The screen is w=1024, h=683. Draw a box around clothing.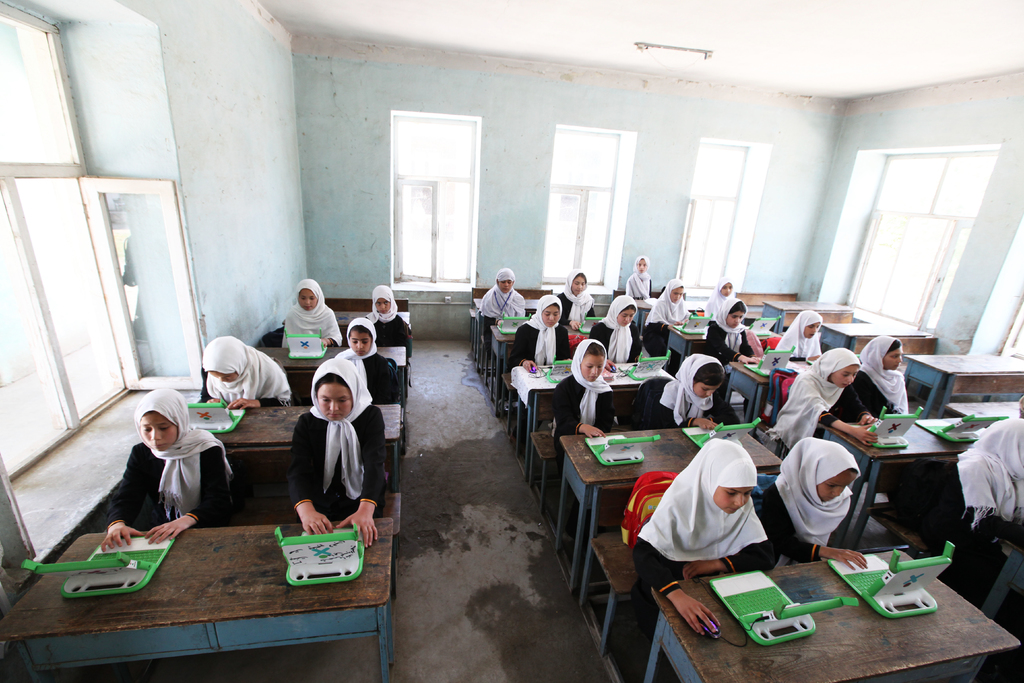
[861,335,909,420].
